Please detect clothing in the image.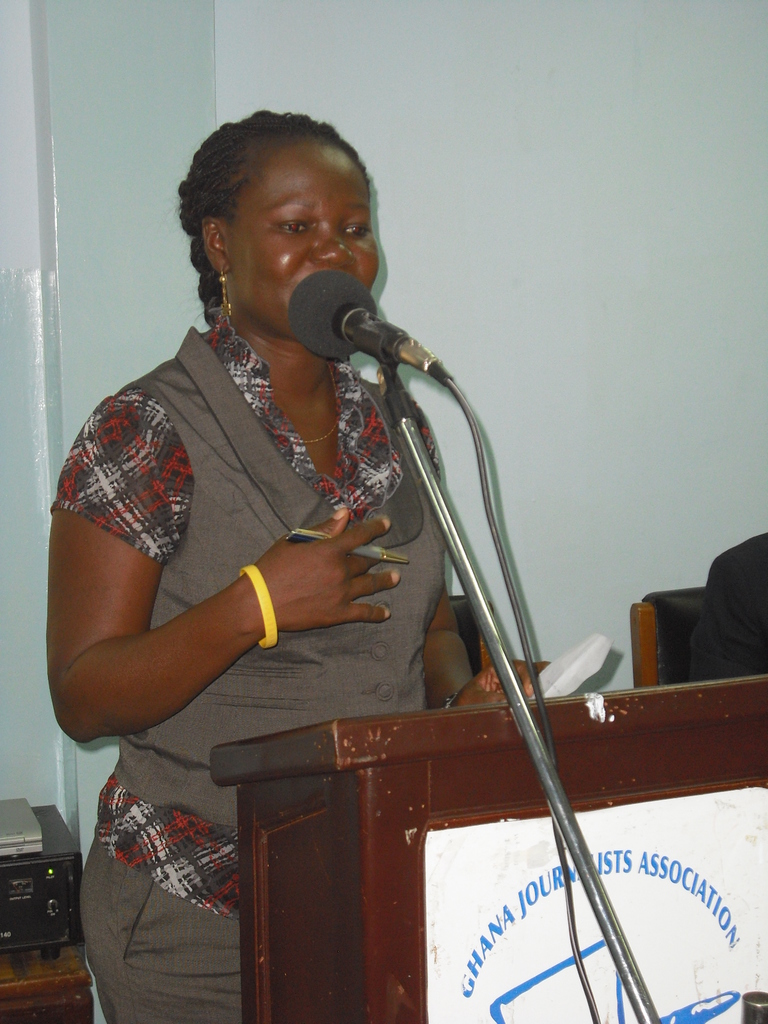
x1=81, y1=206, x2=603, y2=969.
